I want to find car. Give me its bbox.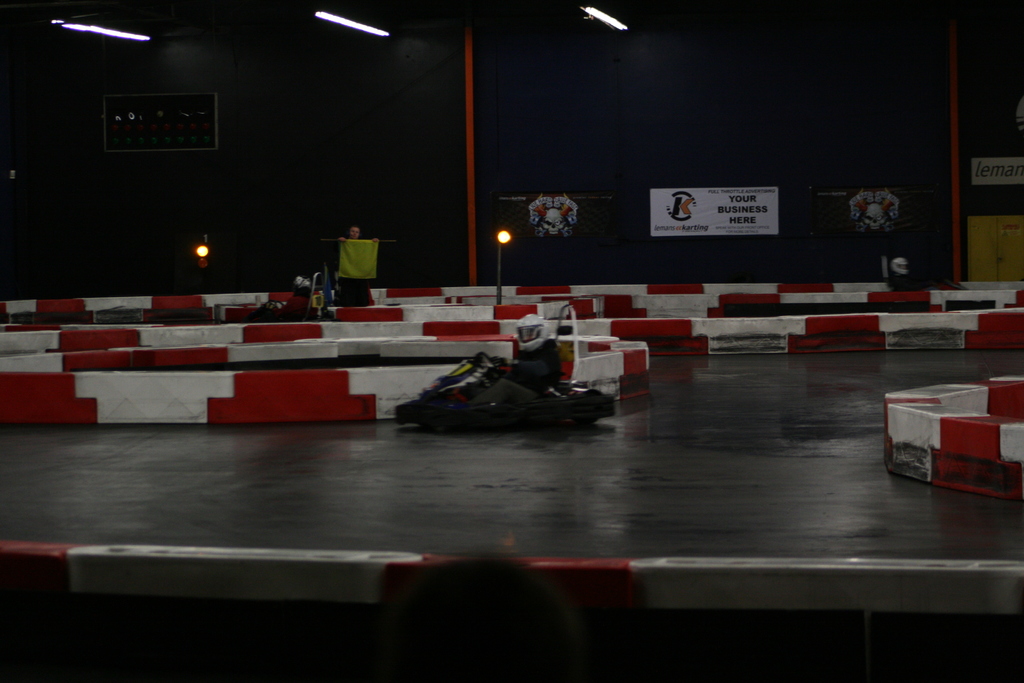
[387, 352, 628, 439].
